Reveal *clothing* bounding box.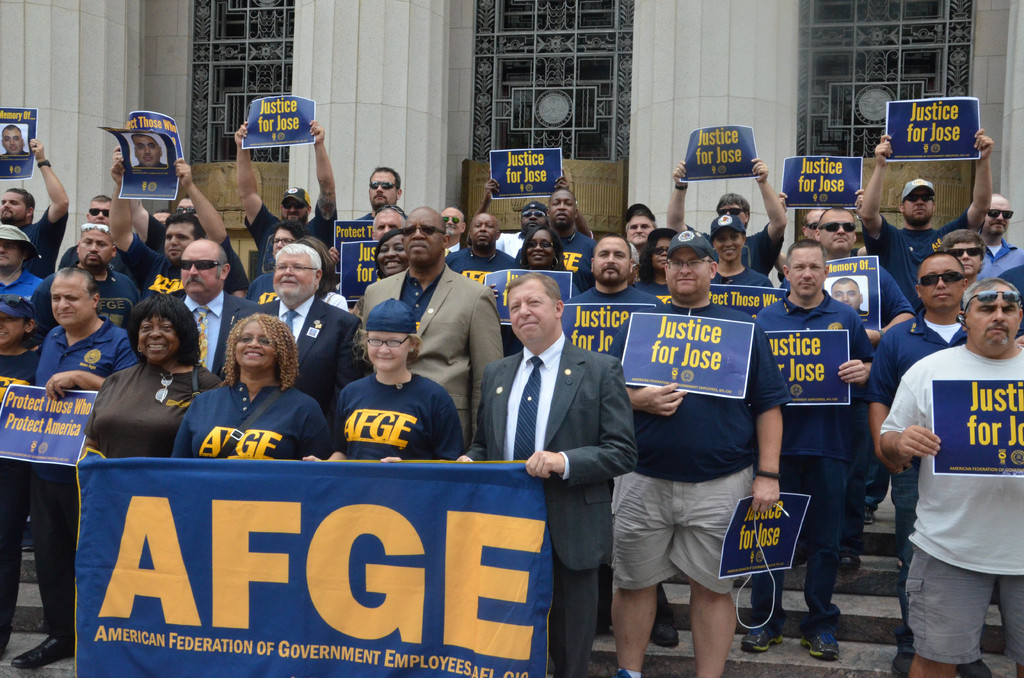
Revealed: region(20, 208, 68, 281).
